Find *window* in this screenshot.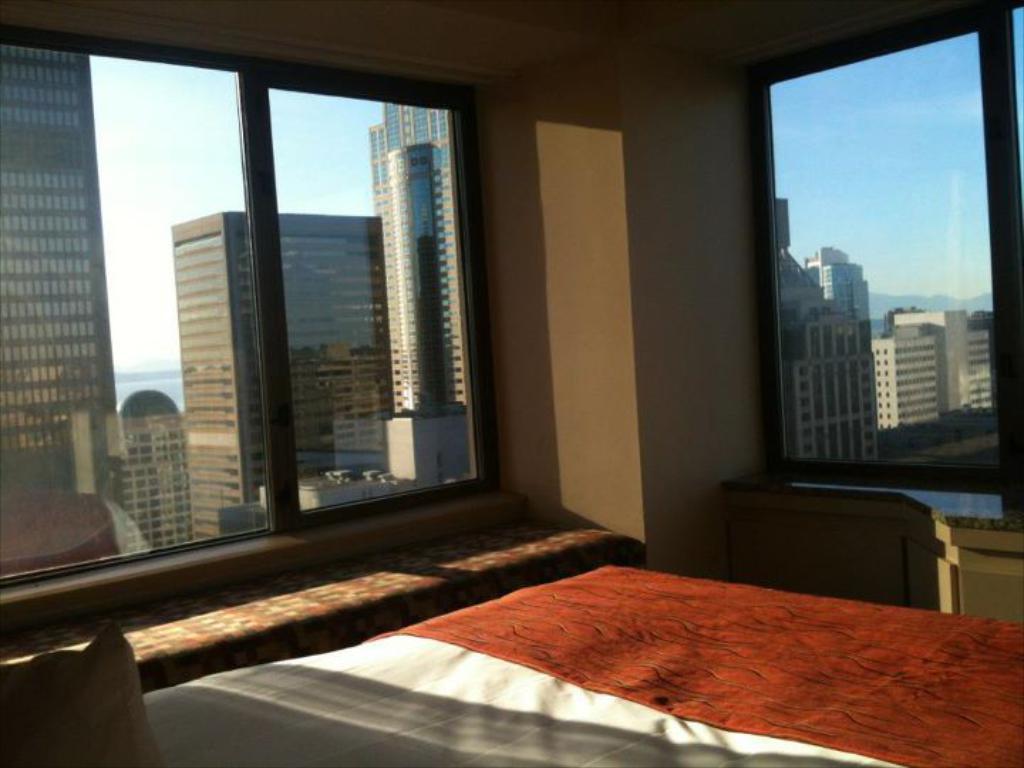
The bounding box for *window* is pyautogui.locateOnScreen(745, 0, 1023, 525).
